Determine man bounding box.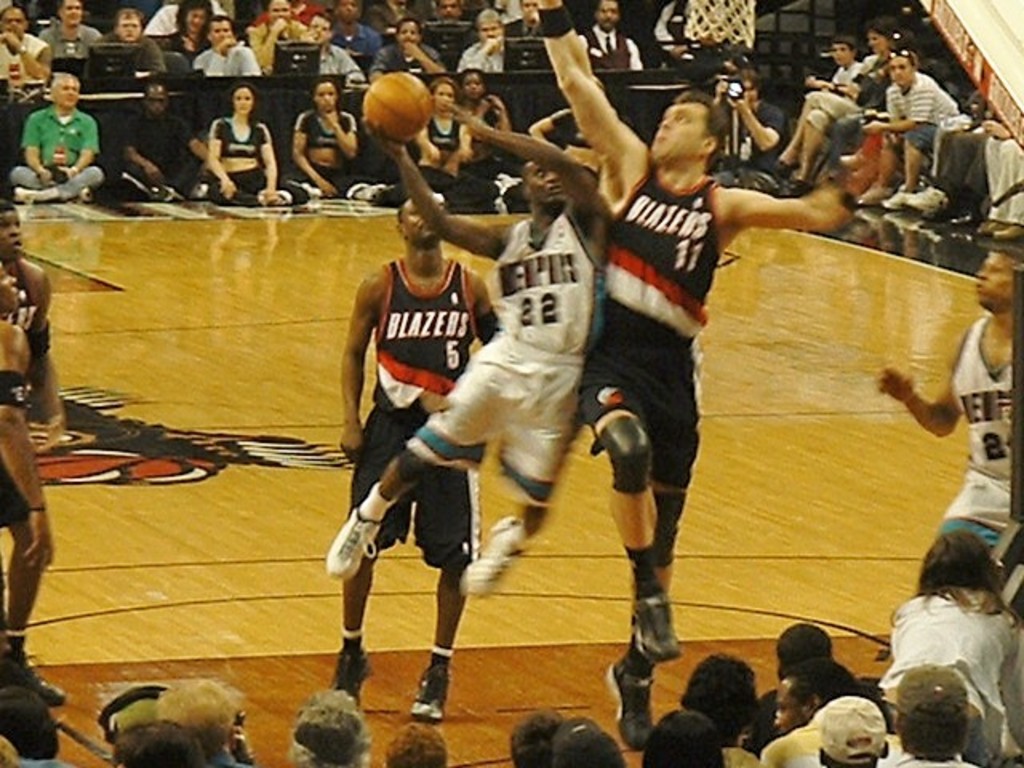
Determined: box=[872, 246, 1022, 549].
